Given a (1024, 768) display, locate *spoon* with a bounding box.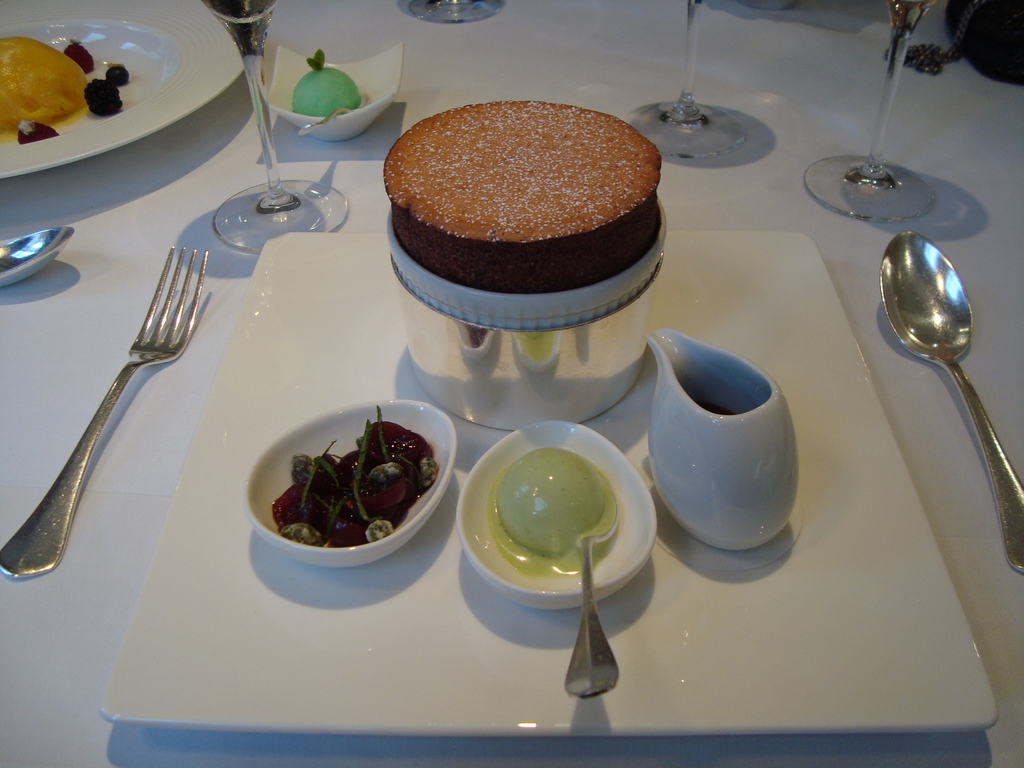
Located: [left=564, top=471, right=618, bottom=699].
